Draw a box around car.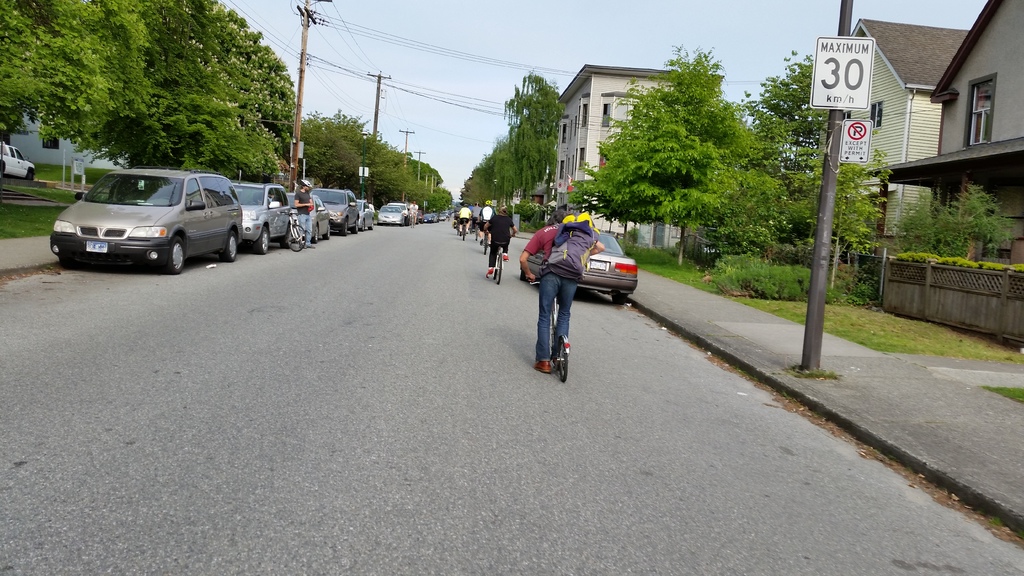
<box>43,162,244,269</box>.
